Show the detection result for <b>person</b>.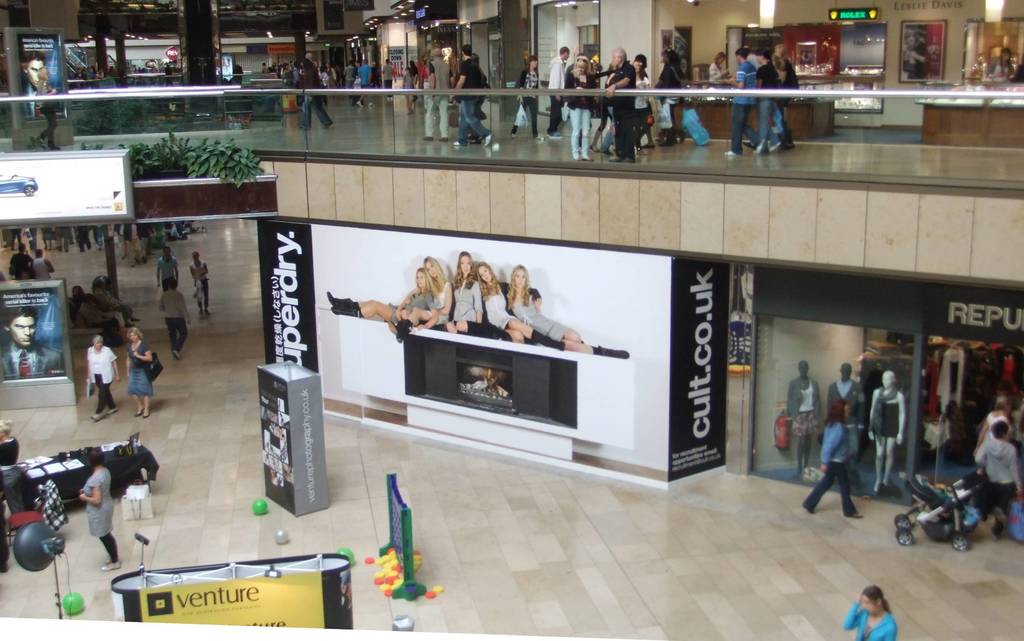
[723,38,766,159].
